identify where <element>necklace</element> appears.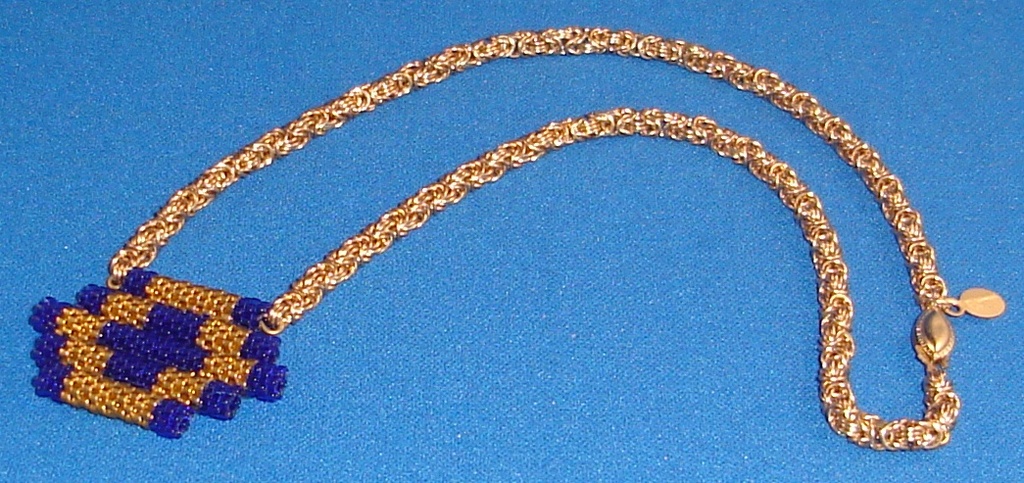
Appears at crop(24, 28, 1023, 473).
